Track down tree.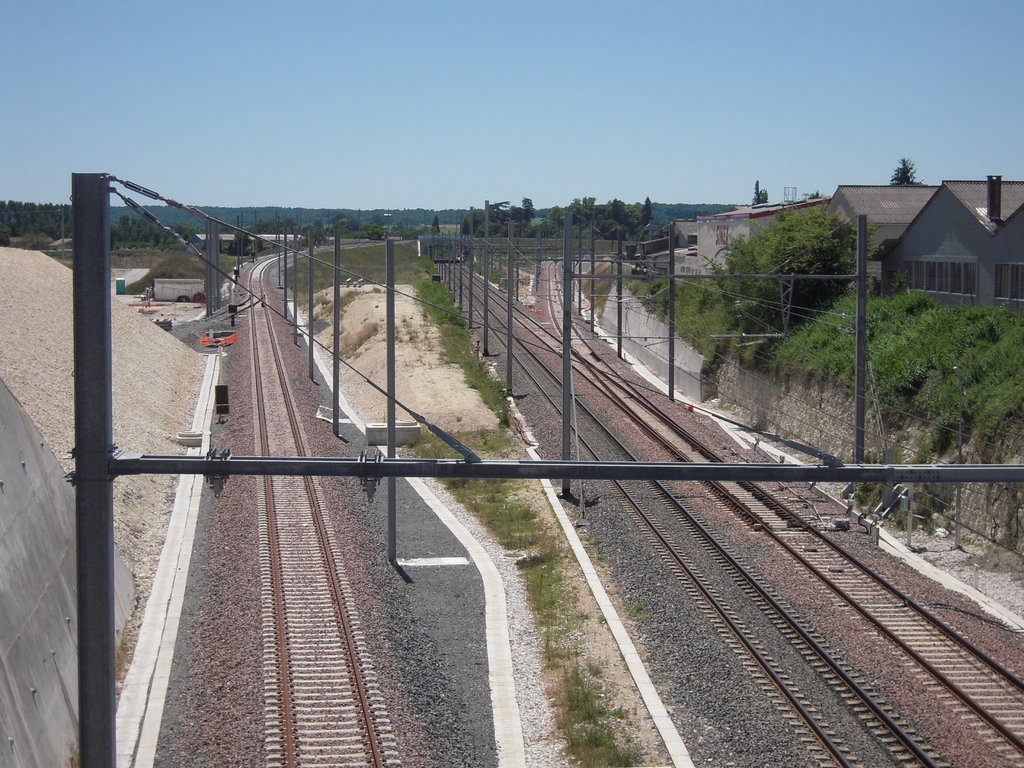
Tracked to box=[892, 163, 915, 183].
